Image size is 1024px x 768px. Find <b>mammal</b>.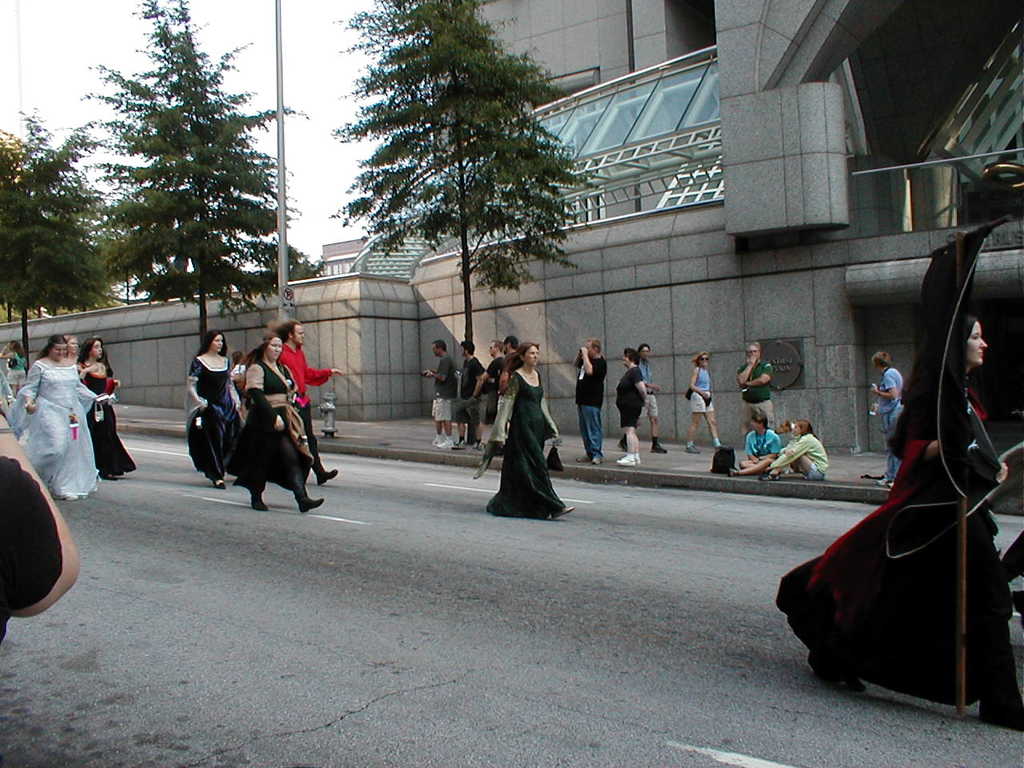
(x1=225, y1=349, x2=246, y2=387).
